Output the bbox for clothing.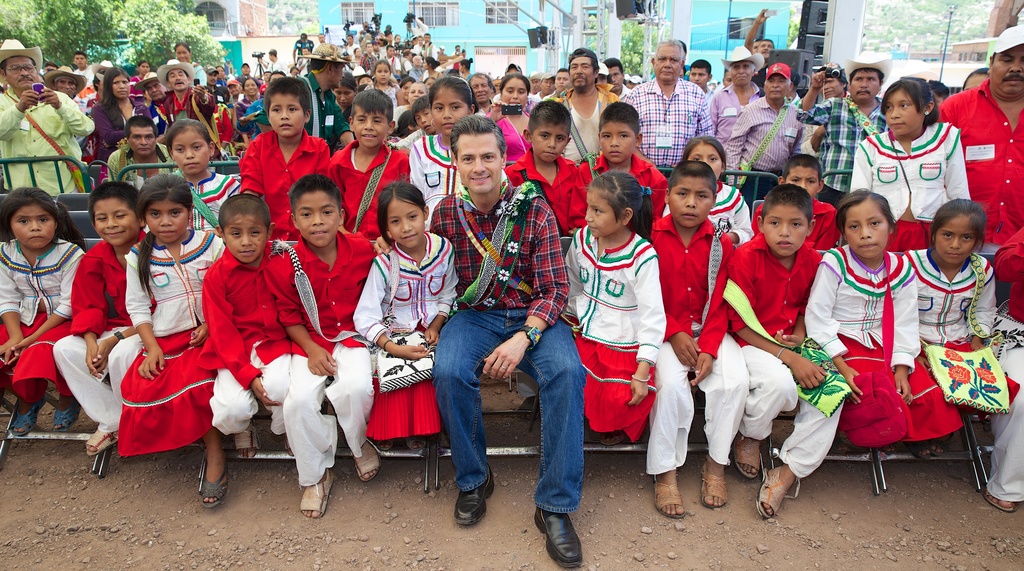
crop(282, 223, 393, 465).
